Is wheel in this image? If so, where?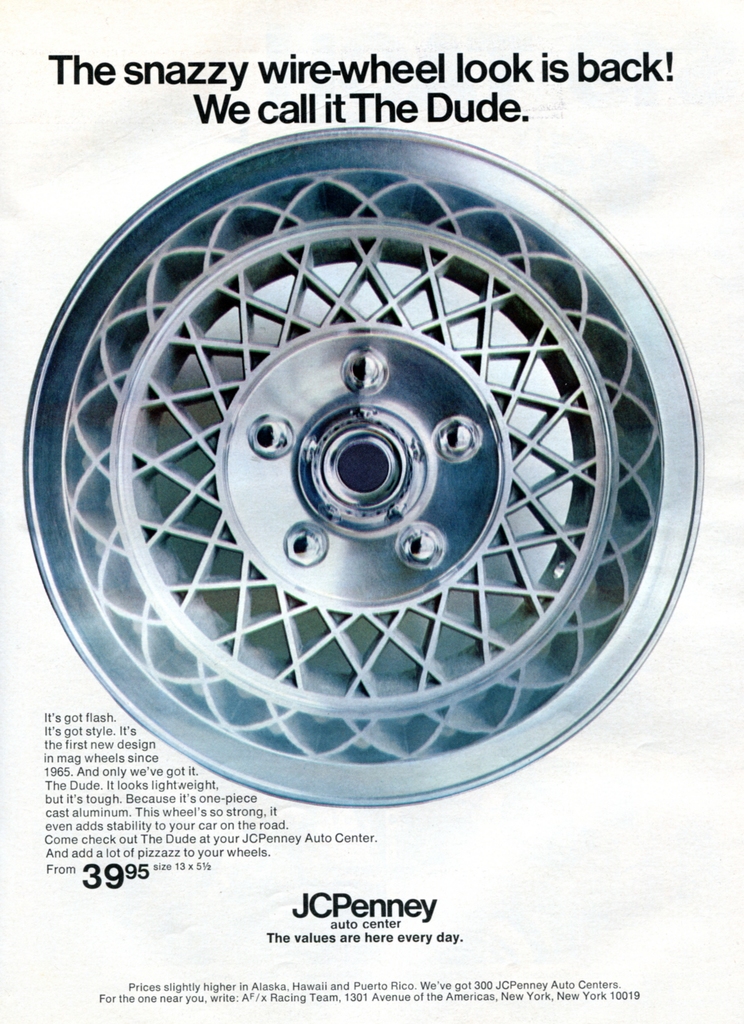
Yes, at 15 163 717 801.
